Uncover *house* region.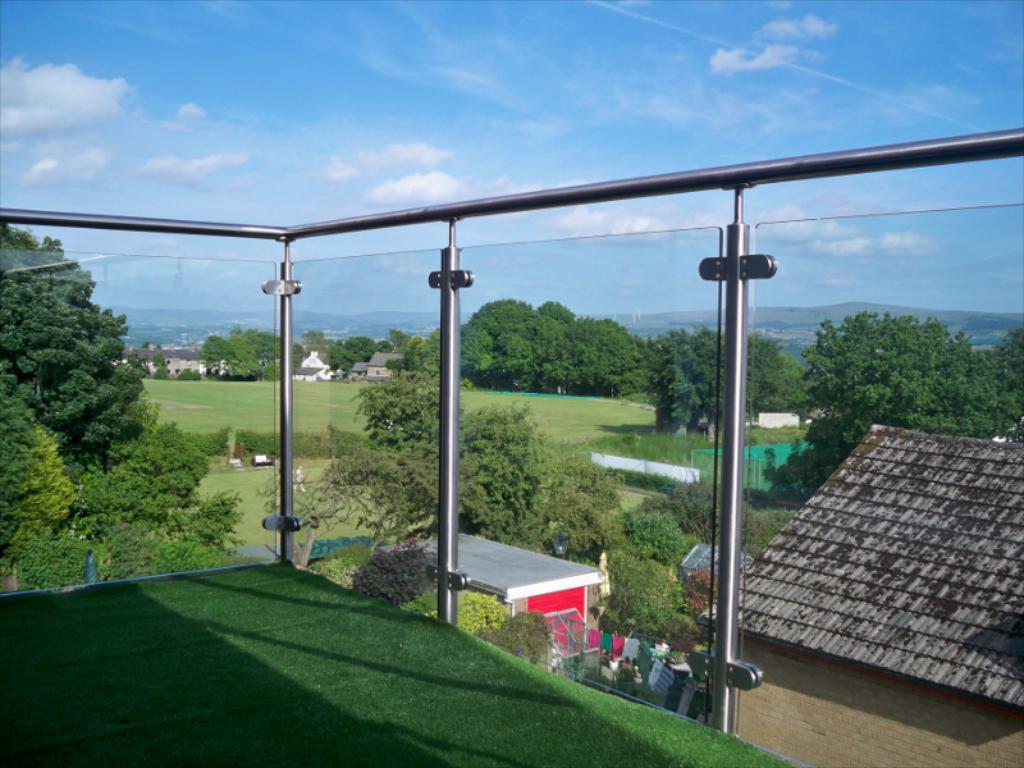
Uncovered: detection(301, 348, 334, 378).
